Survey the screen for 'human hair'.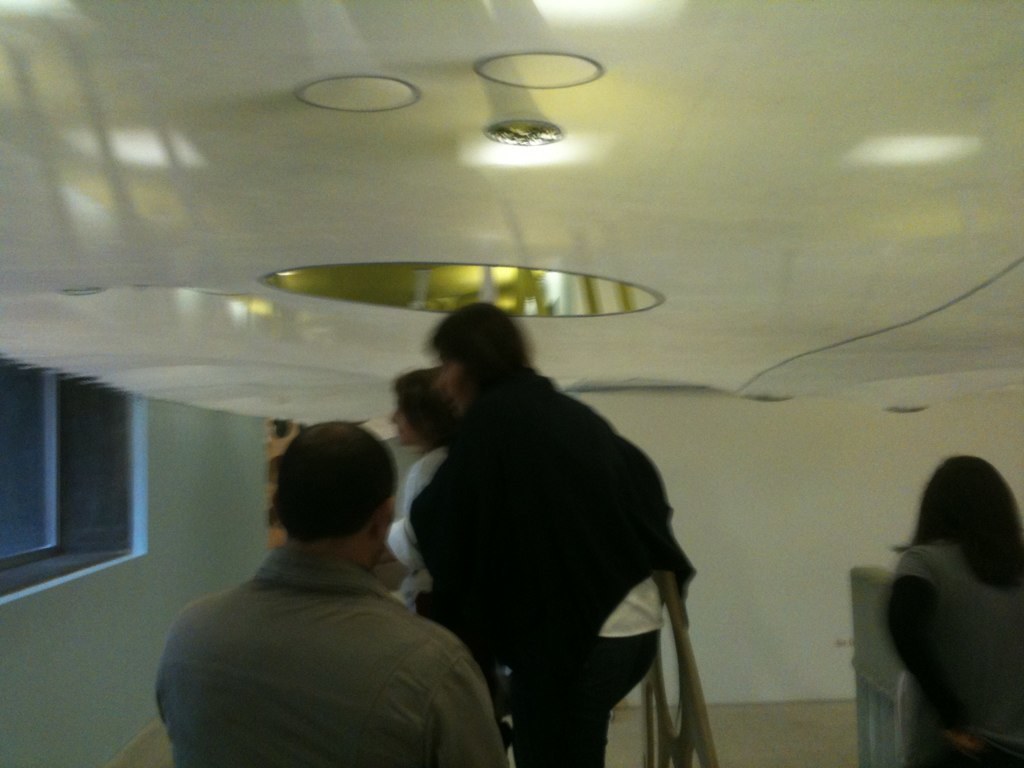
Survey found: Rect(925, 476, 1009, 600).
